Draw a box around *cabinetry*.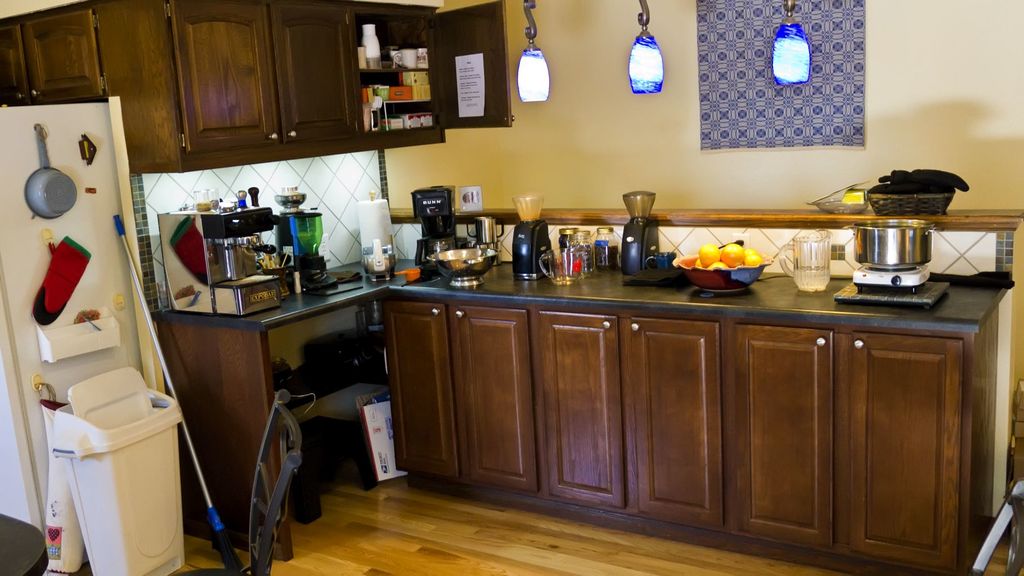
pyautogui.locateOnScreen(362, 247, 995, 543).
